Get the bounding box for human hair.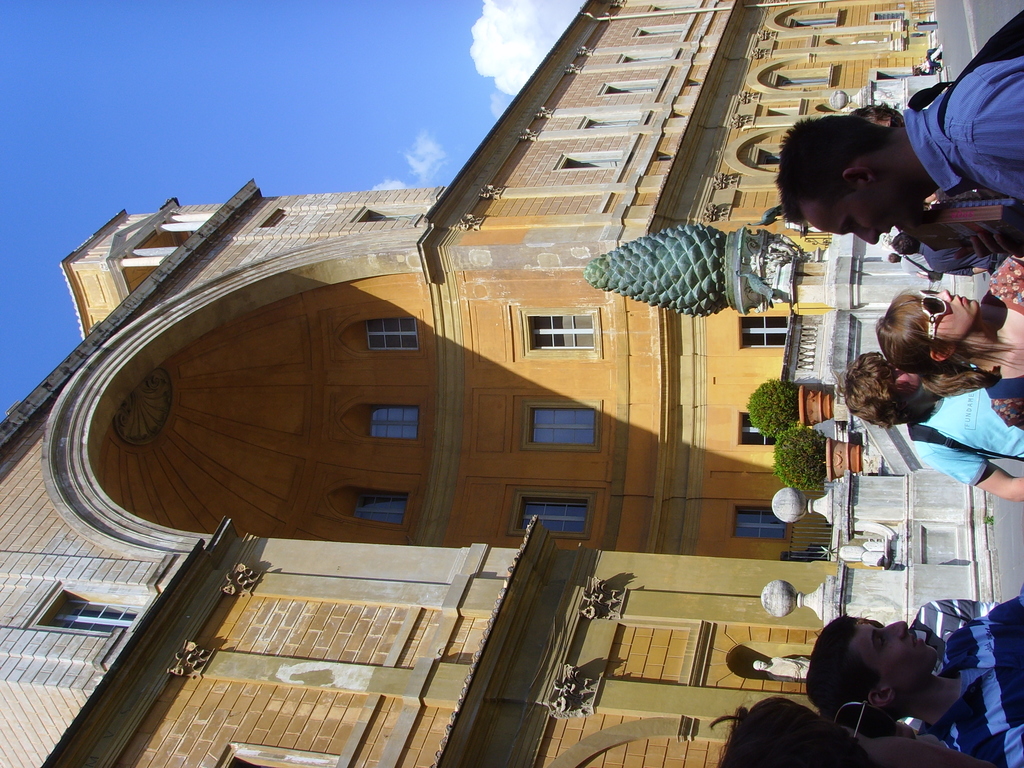
locate(807, 614, 904, 726).
